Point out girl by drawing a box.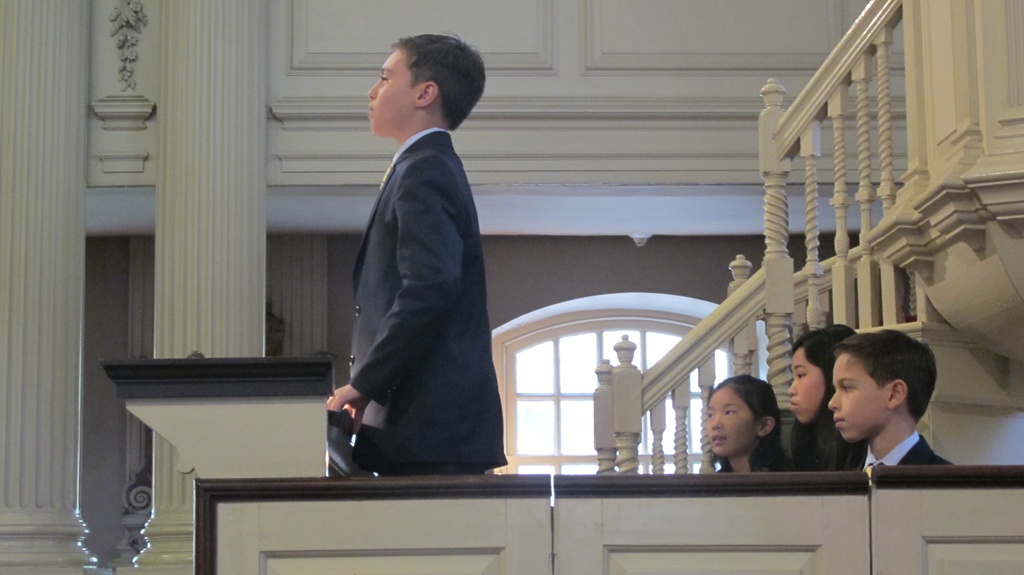
(788,322,870,471).
